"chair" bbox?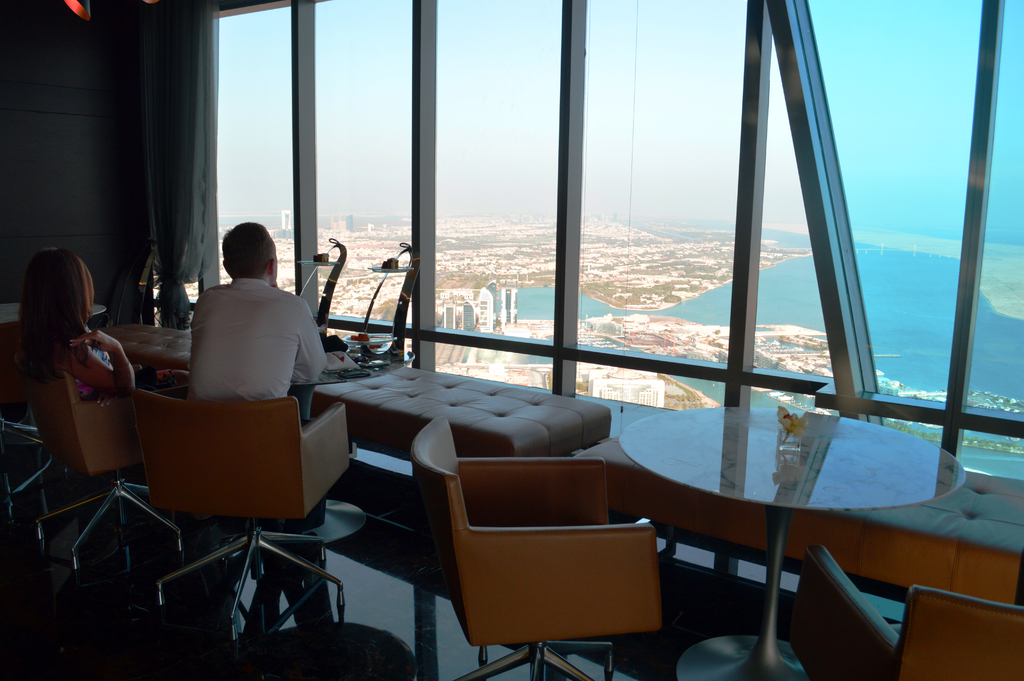
403, 407, 666, 680
